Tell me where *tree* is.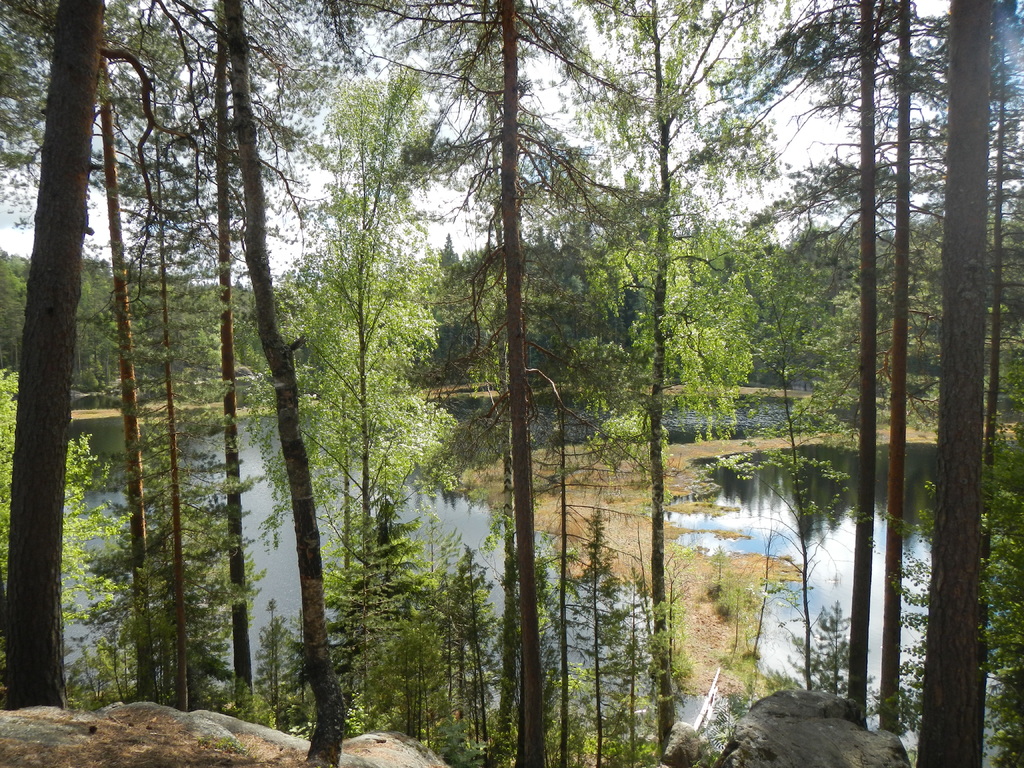
*tree* is at <box>257,0,612,767</box>.
